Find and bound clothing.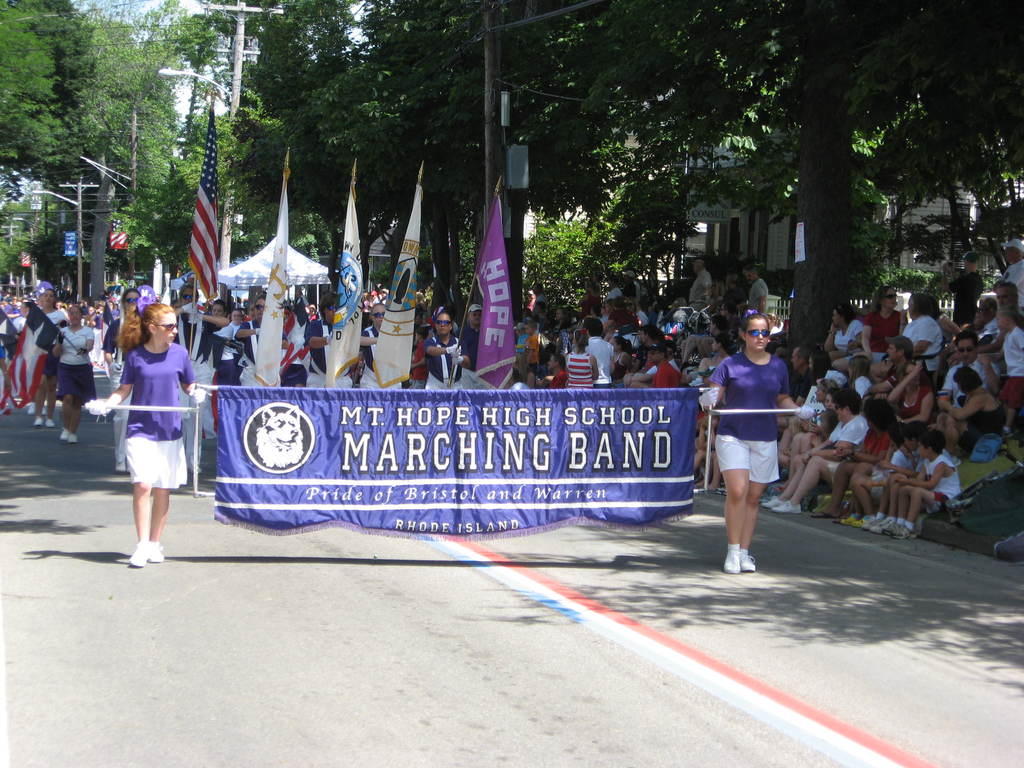
Bound: 1000/255/1023/316.
